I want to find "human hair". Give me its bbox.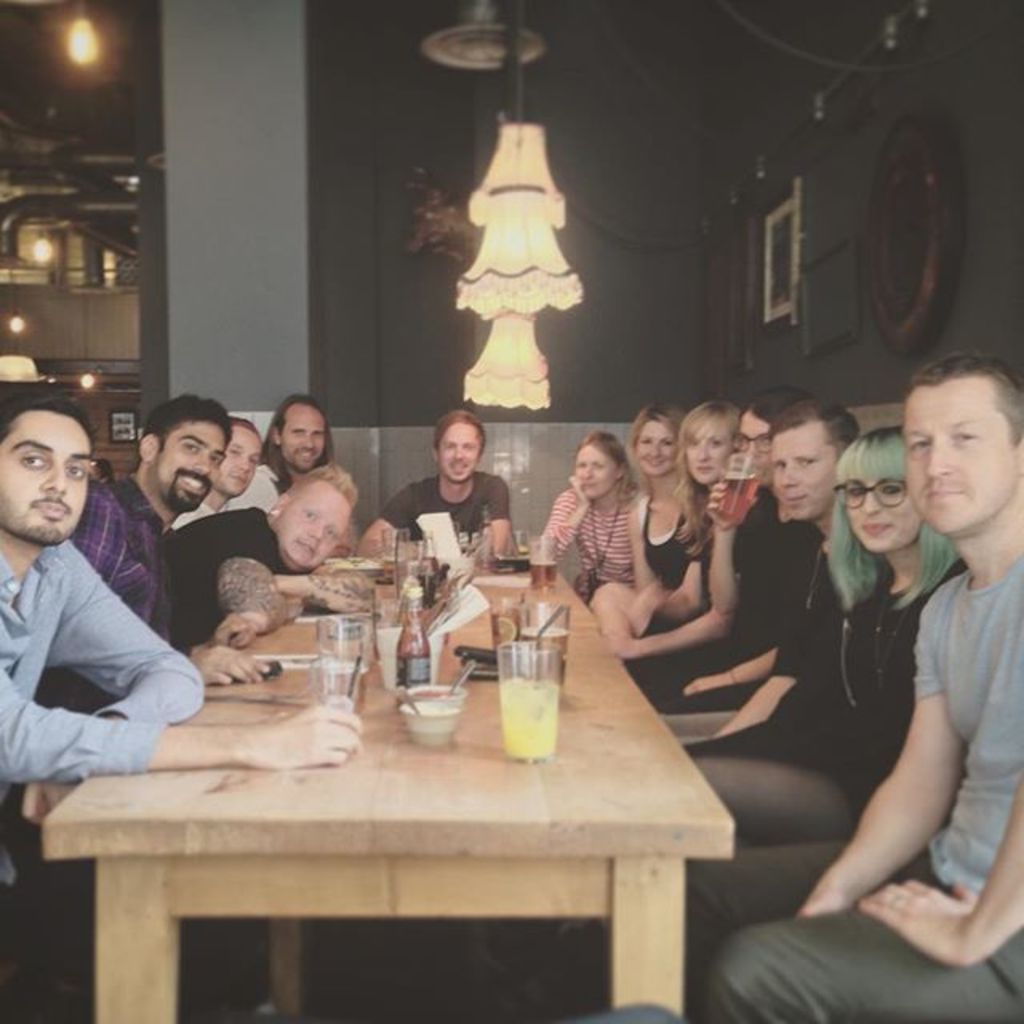
771, 397, 866, 464.
